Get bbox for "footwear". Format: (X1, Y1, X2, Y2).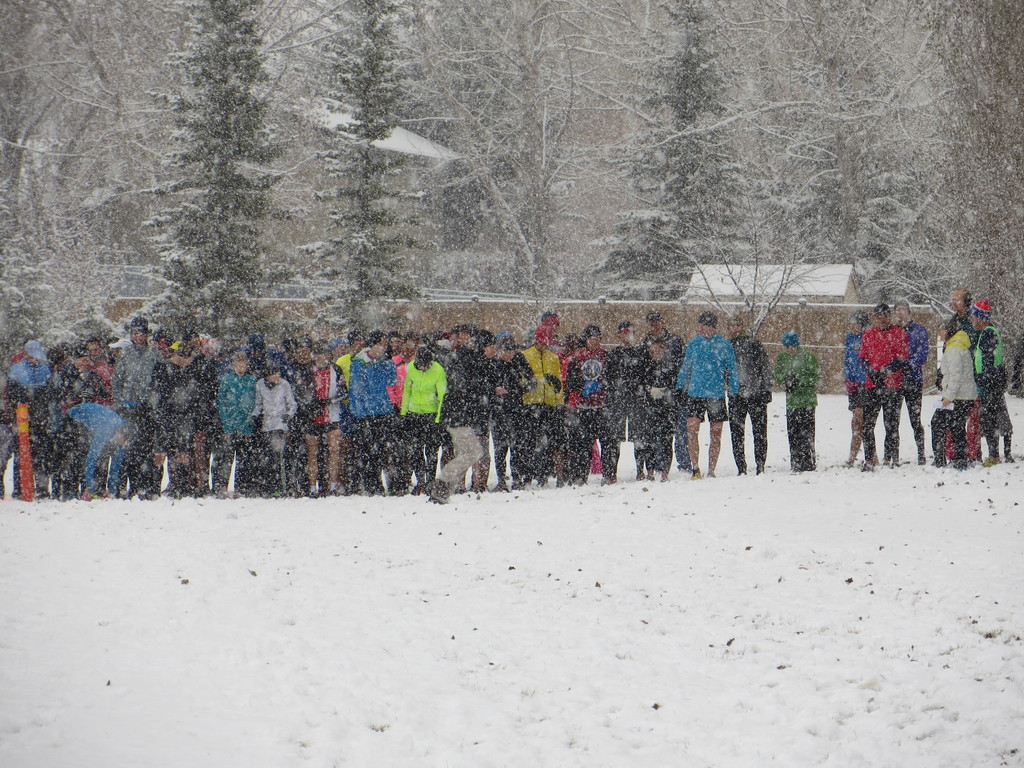
(430, 479, 452, 502).
